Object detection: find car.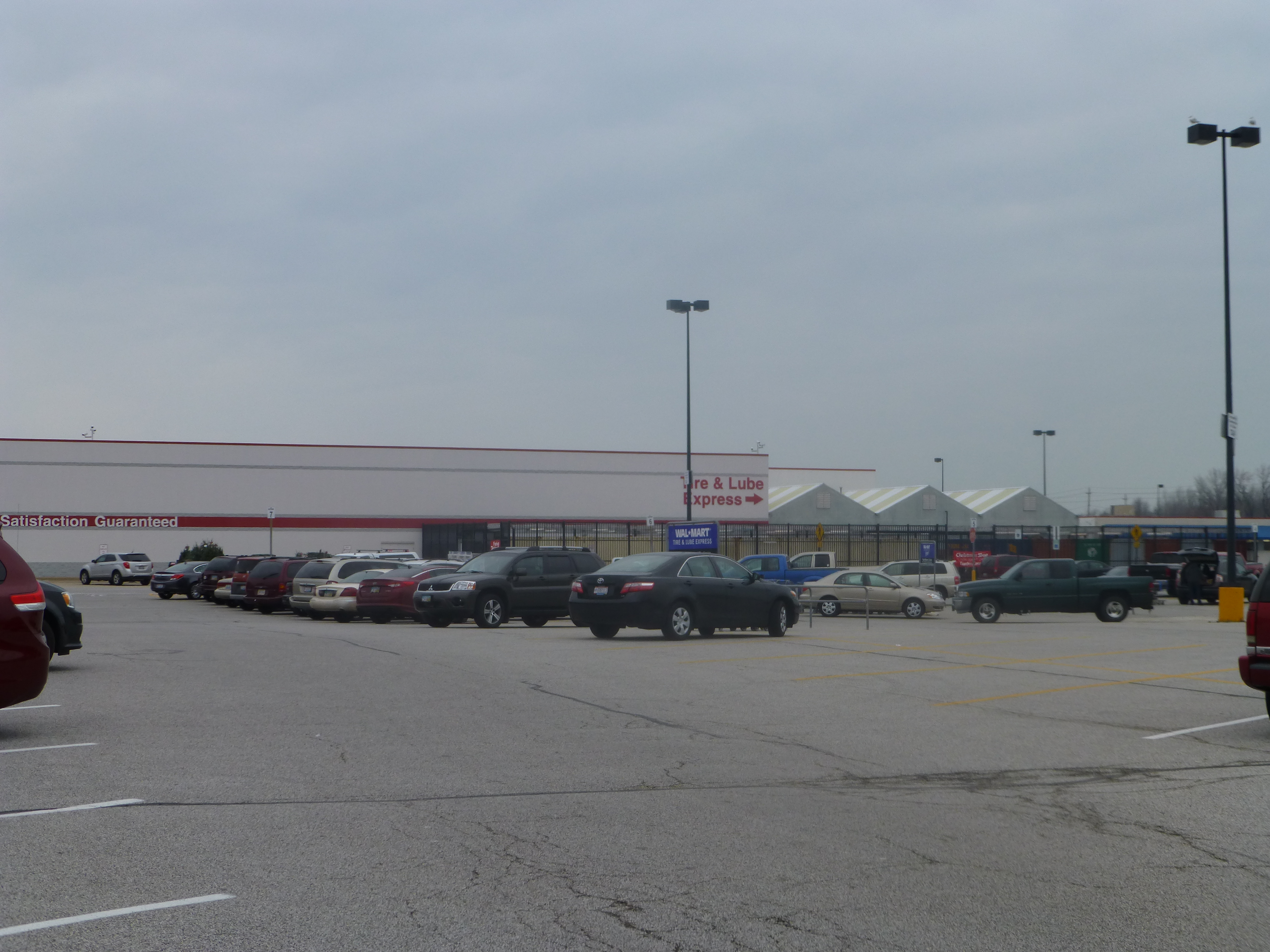
<bbox>0, 155, 15, 209</bbox>.
